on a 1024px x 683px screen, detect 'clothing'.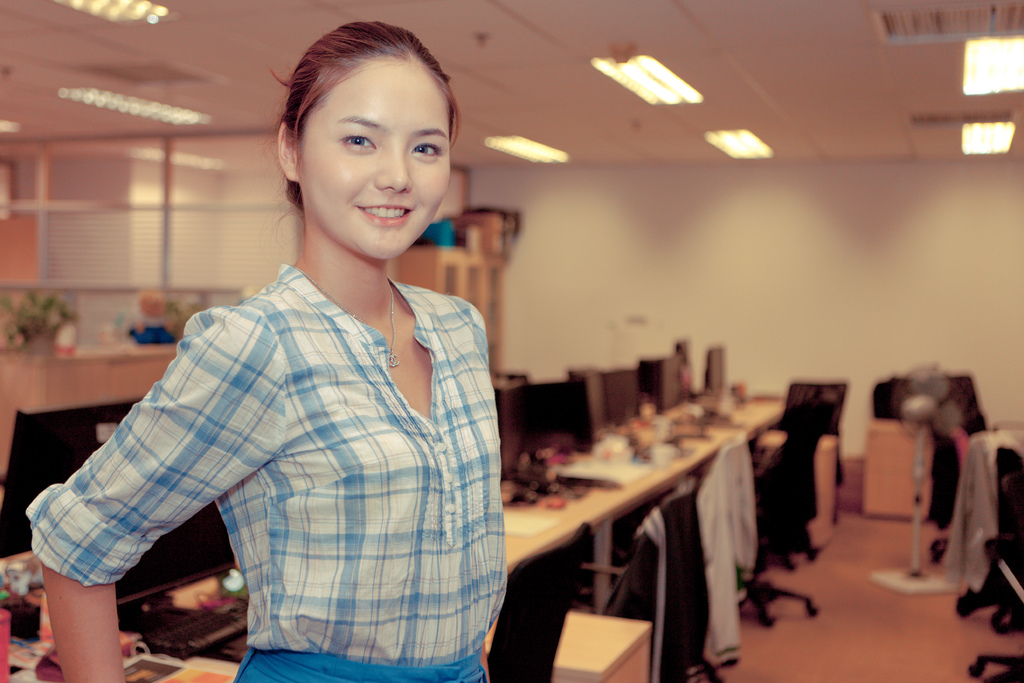
(951,428,1023,593).
